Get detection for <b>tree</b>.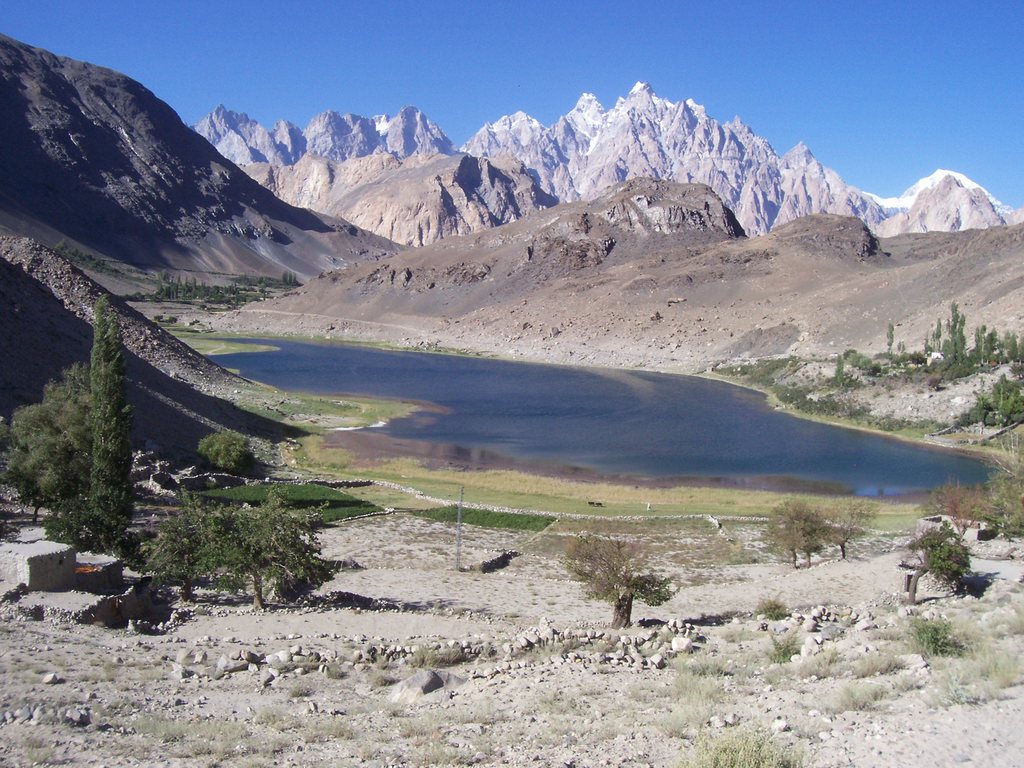
Detection: box=[8, 357, 136, 518].
